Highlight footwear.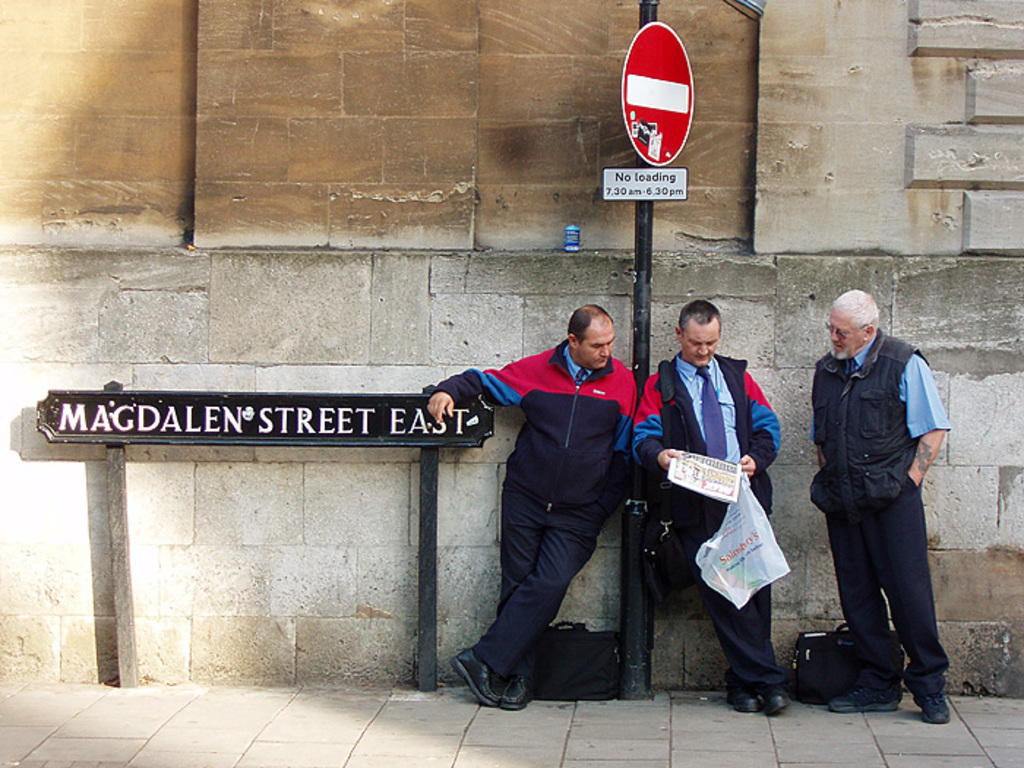
Highlighted region: Rect(500, 663, 531, 702).
